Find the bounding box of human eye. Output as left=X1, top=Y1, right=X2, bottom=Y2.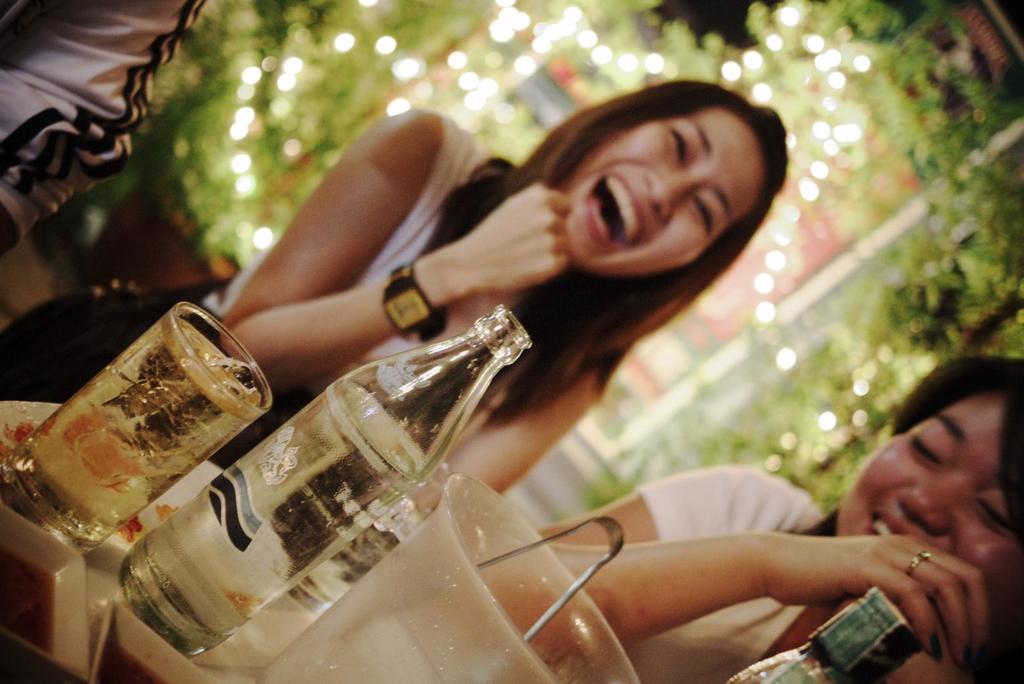
left=662, top=126, right=695, bottom=166.
